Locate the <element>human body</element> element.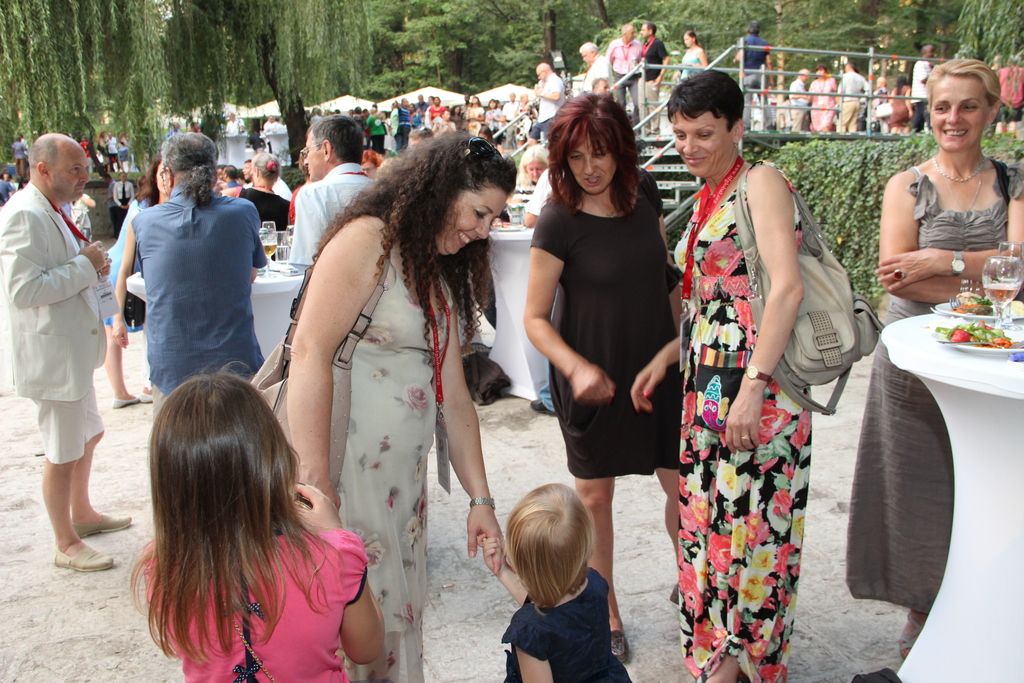
Element bbox: [516, 168, 687, 629].
